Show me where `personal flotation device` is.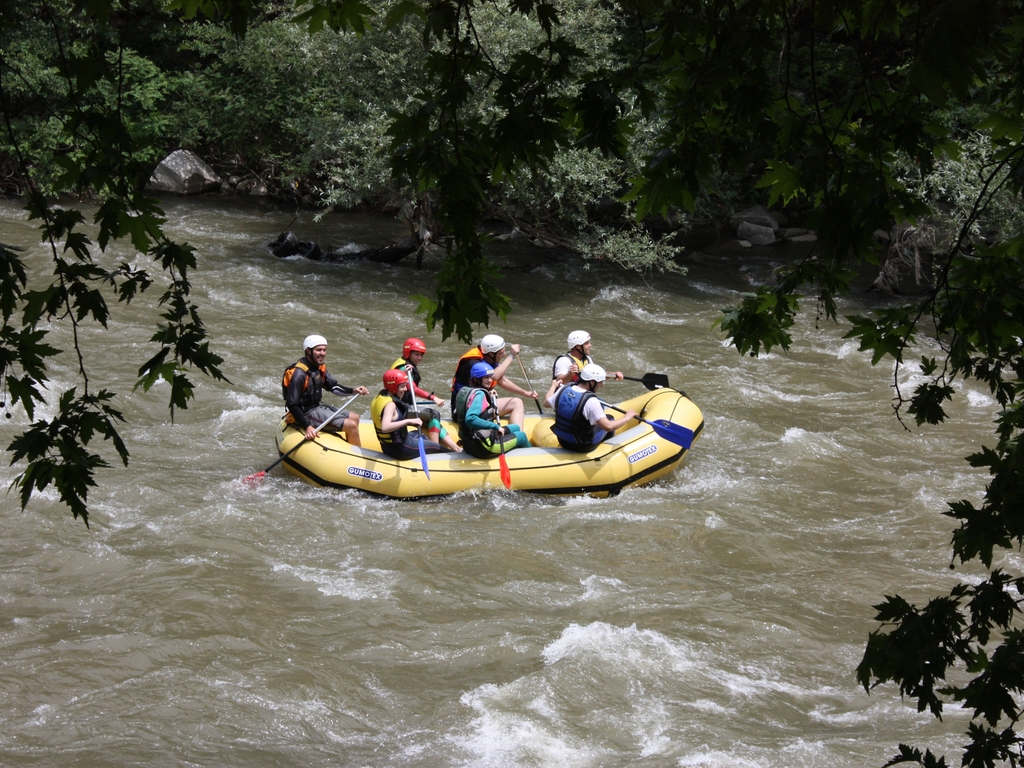
`personal flotation device` is at Rect(391, 355, 428, 392).
